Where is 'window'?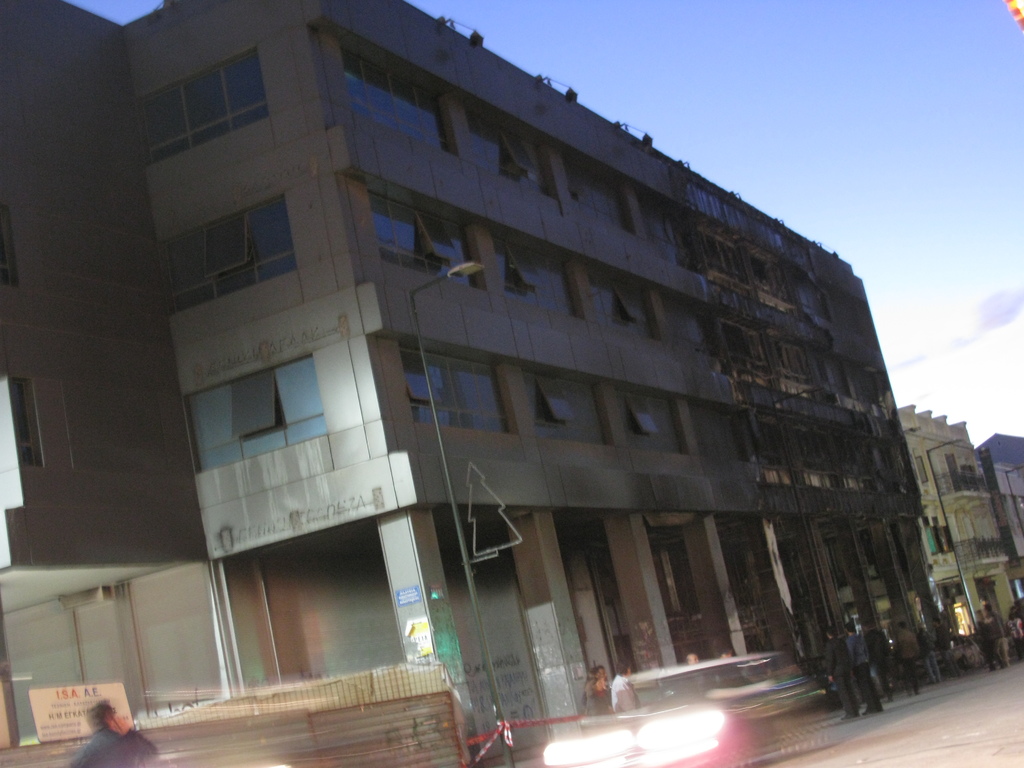
{"left": 600, "top": 277, "right": 656, "bottom": 343}.
